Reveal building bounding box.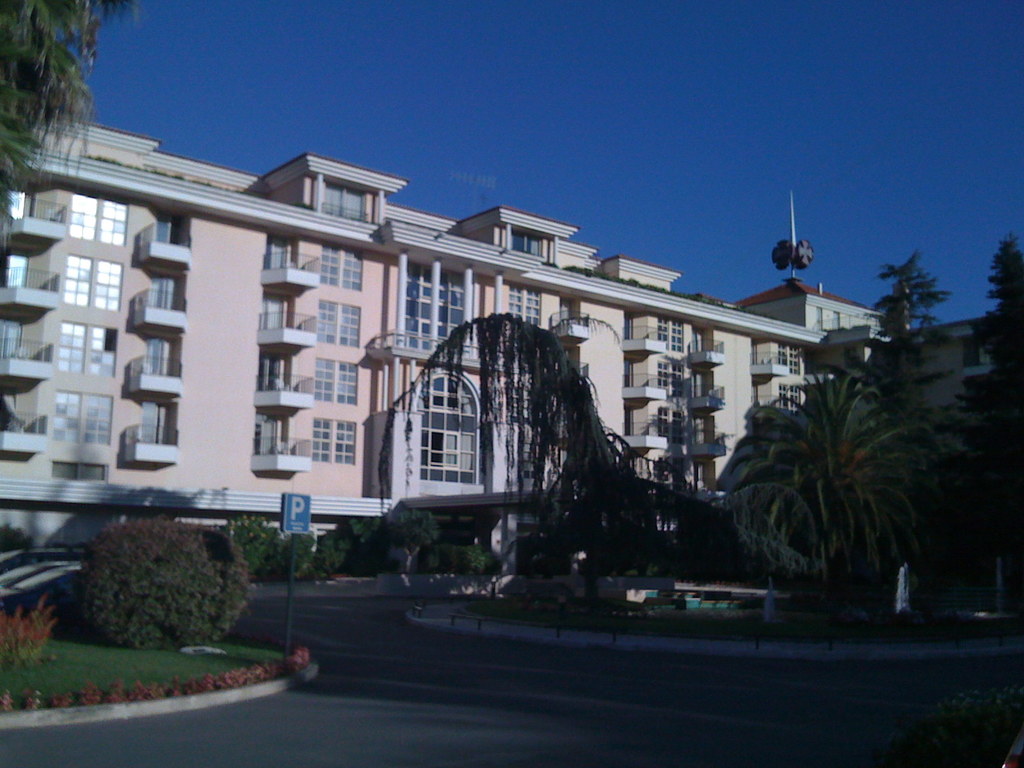
Revealed: Rect(698, 193, 1023, 440).
